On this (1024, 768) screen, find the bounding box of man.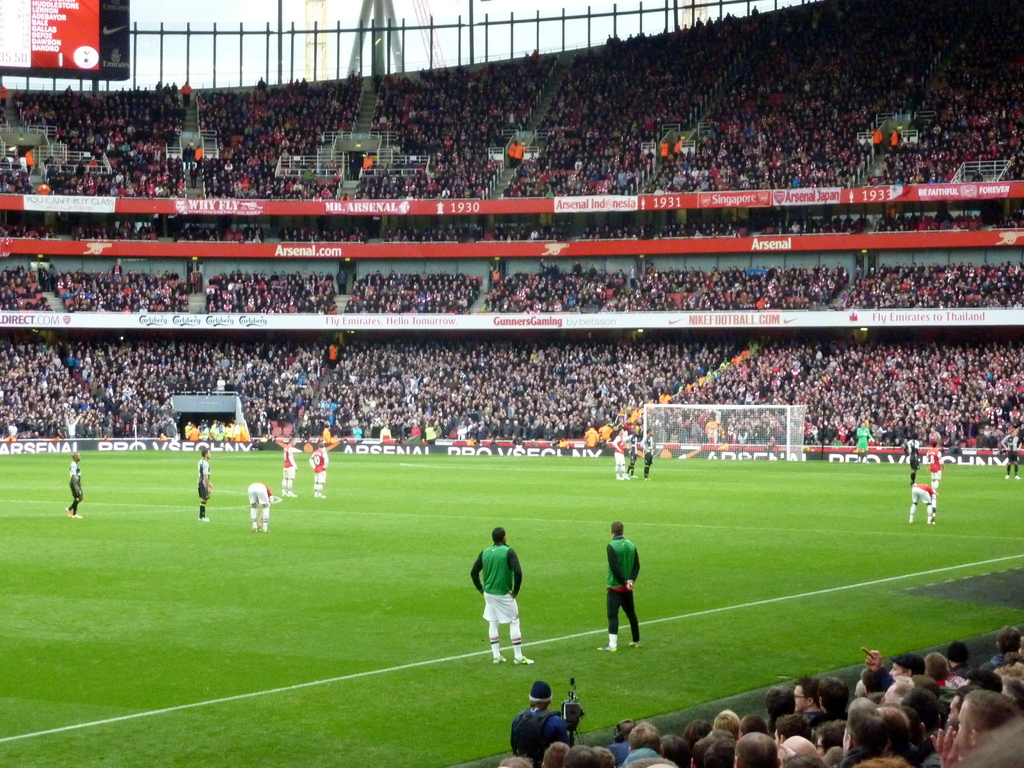
Bounding box: <bbox>280, 441, 299, 499</bbox>.
